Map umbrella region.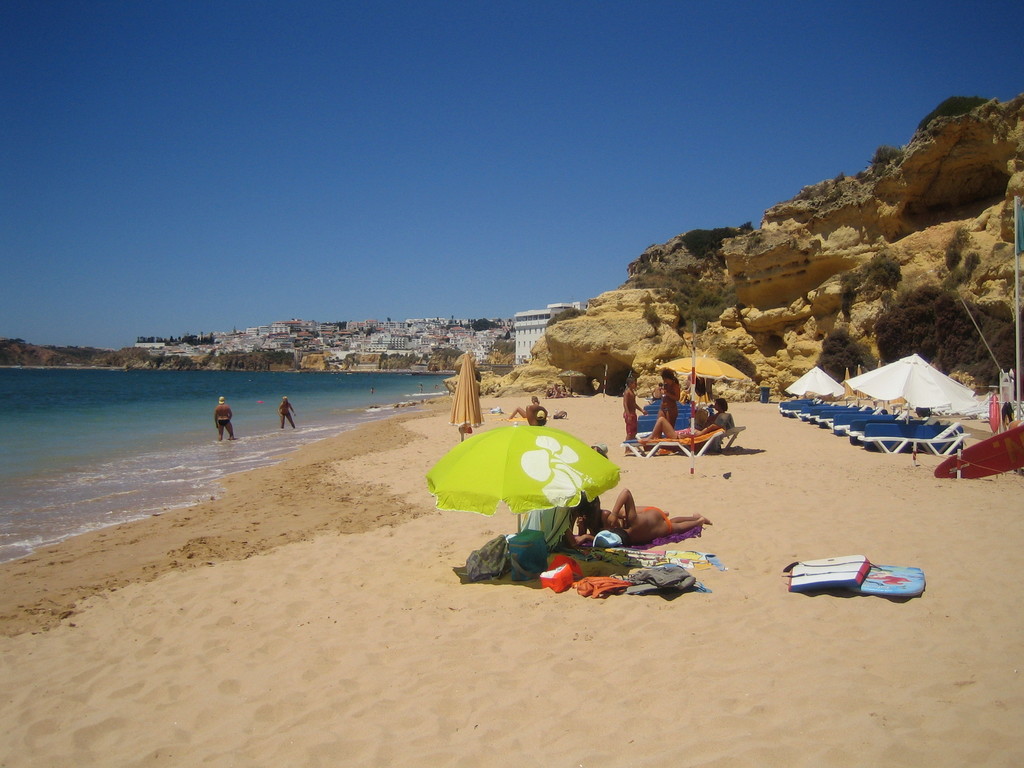
Mapped to select_region(432, 424, 636, 559).
